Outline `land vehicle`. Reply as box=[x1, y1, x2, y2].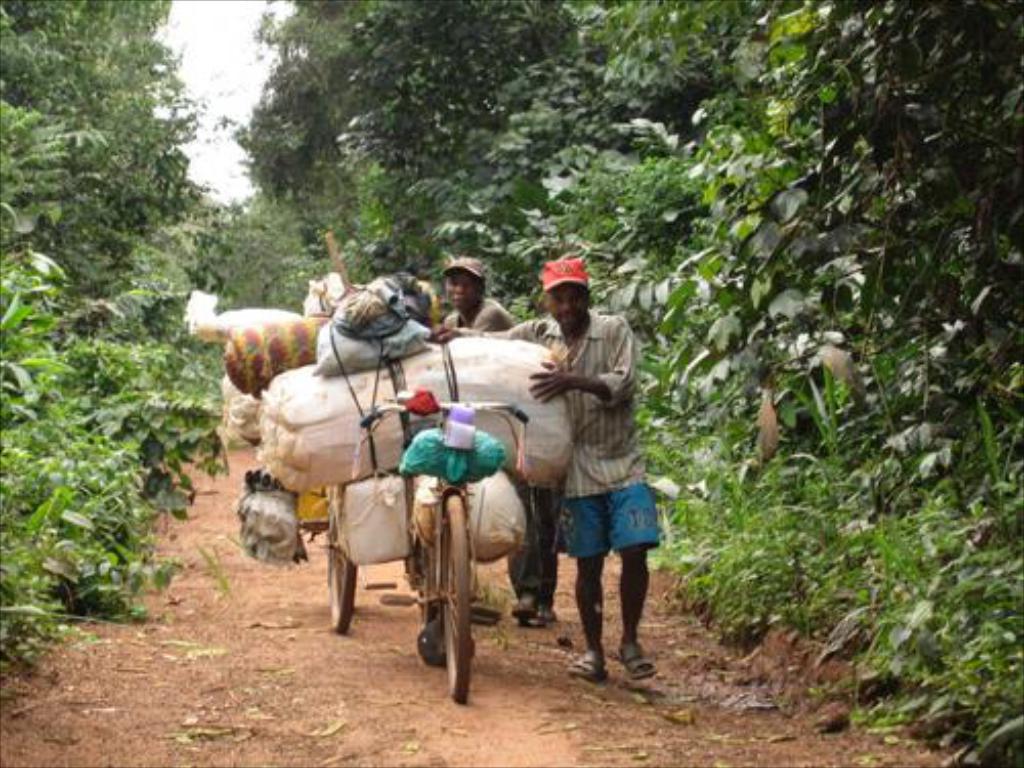
box=[324, 379, 537, 711].
